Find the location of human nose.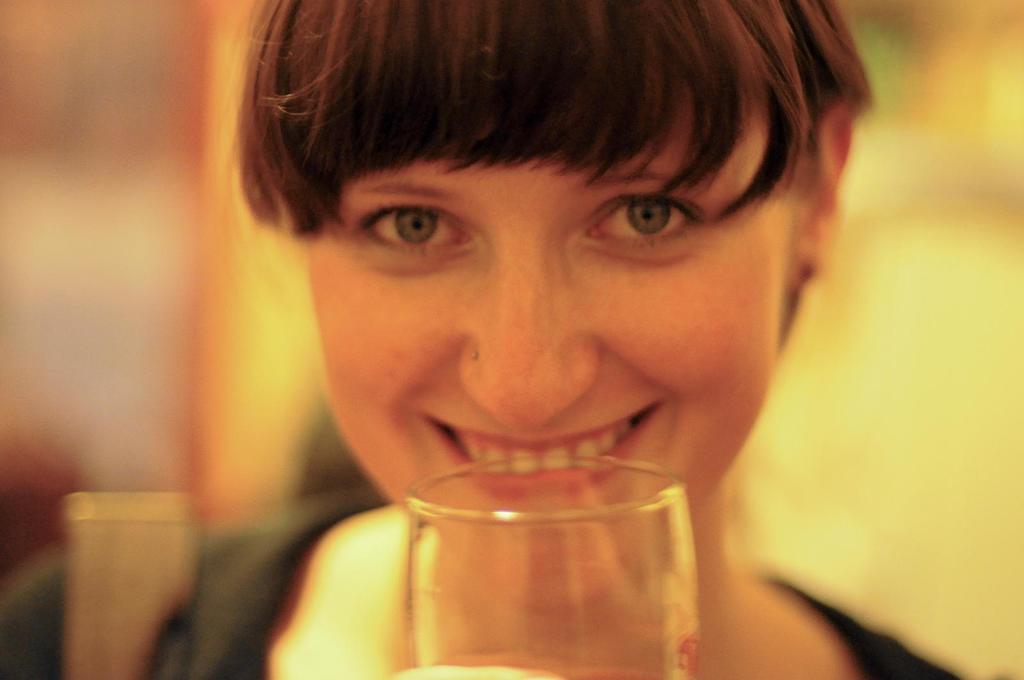
Location: x1=456 y1=247 x2=603 y2=424.
